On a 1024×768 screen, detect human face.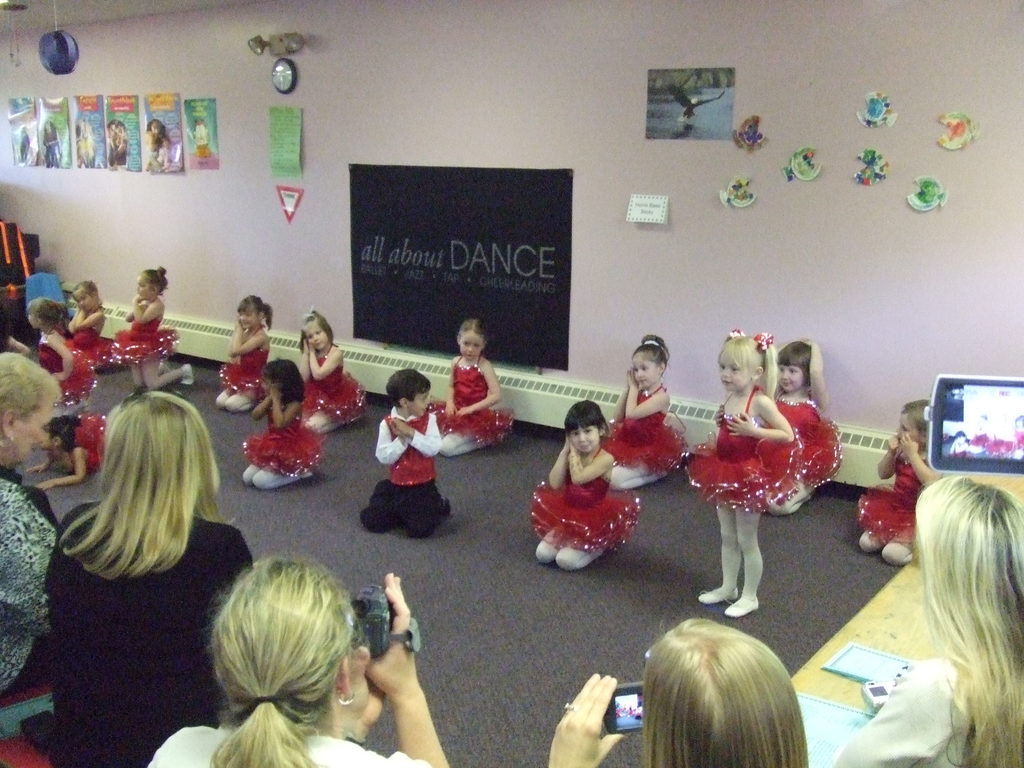
x1=303, y1=321, x2=332, y2=348.
